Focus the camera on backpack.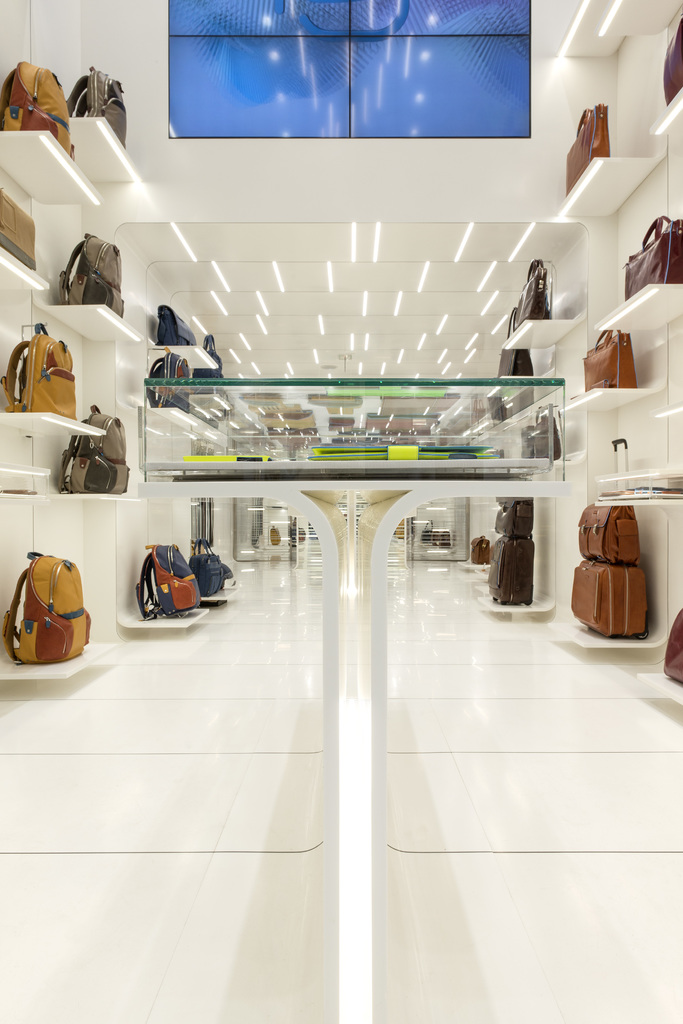
Focus region: rect(0, 57, 71, 166).
